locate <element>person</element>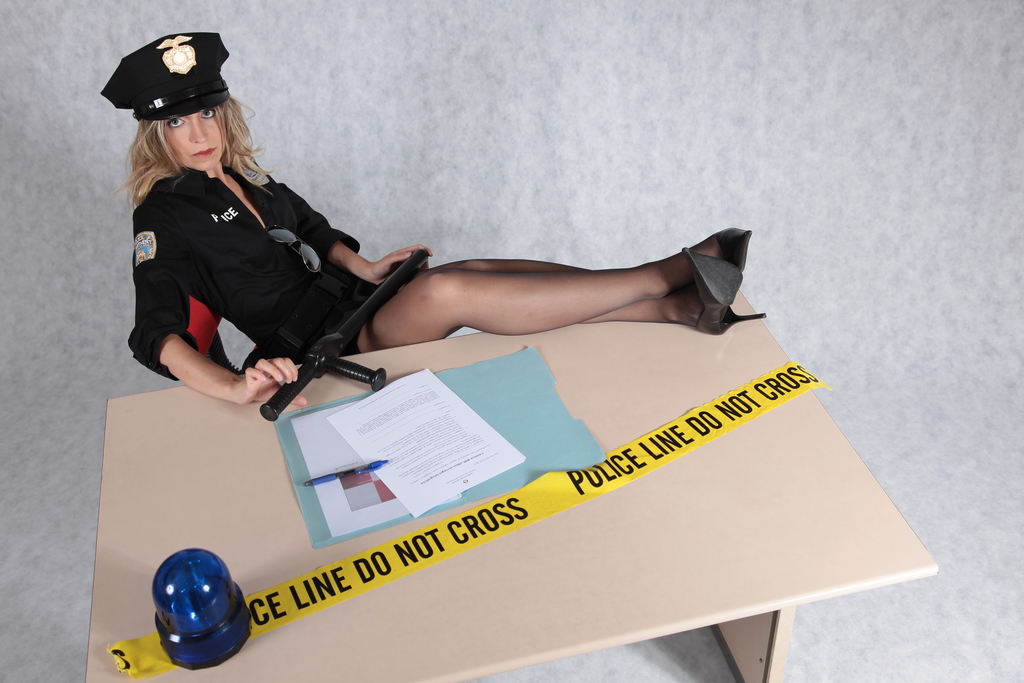
left=119, top=25, right=756, bottom=431
